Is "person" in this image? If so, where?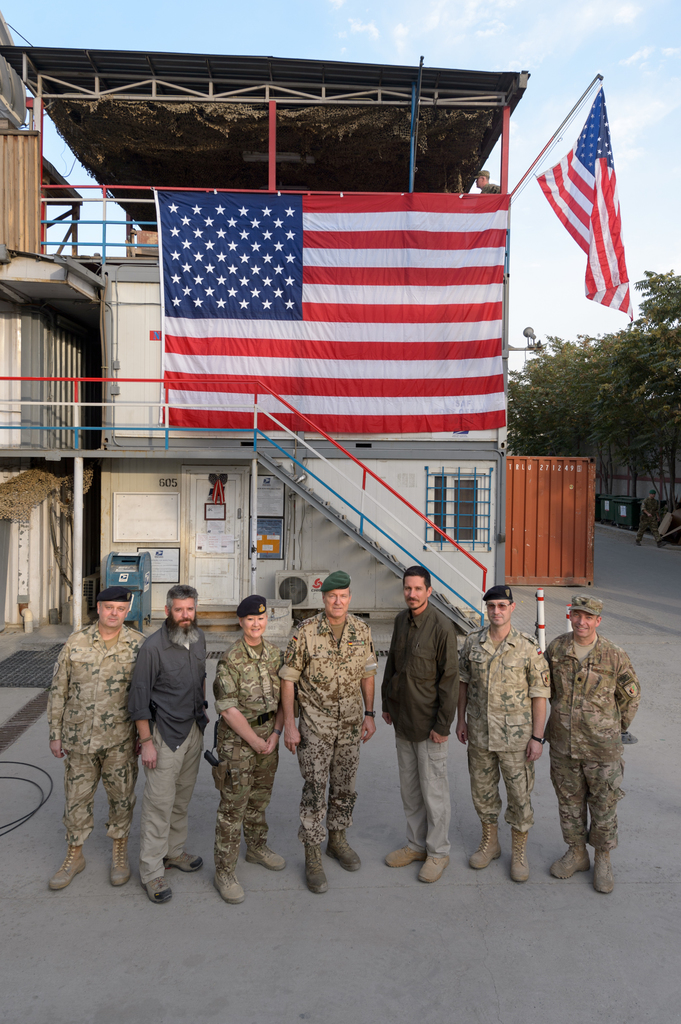
Yes, at left=453, top=573, right=546, bottom=884.
